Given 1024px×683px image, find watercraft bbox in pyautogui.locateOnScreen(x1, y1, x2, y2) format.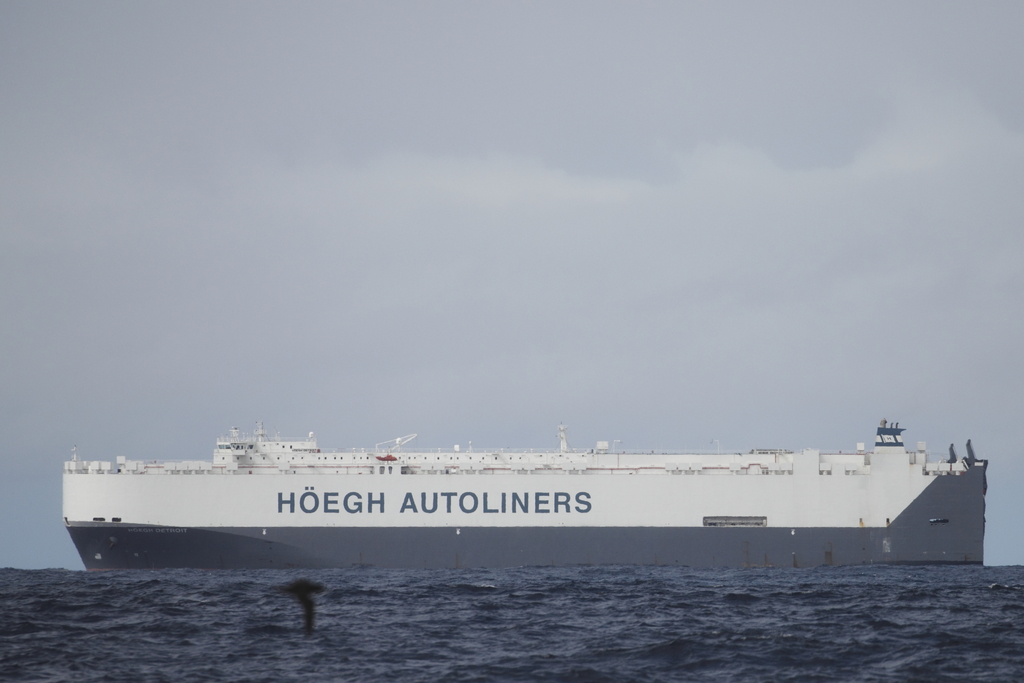
pyautogui.locateOnScreen(81, 395, 966, 567).
